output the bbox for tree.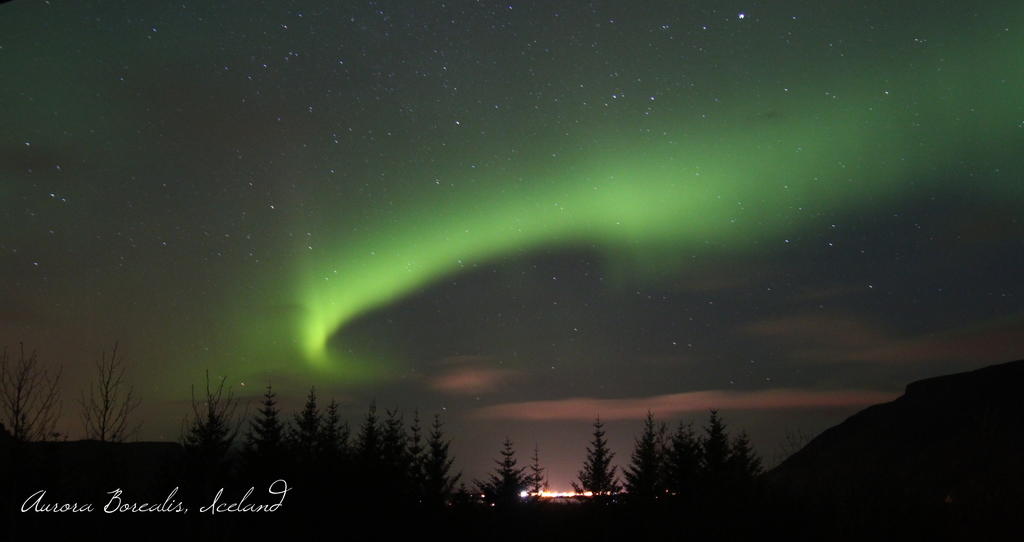
box(431, 413, 449, 477).
